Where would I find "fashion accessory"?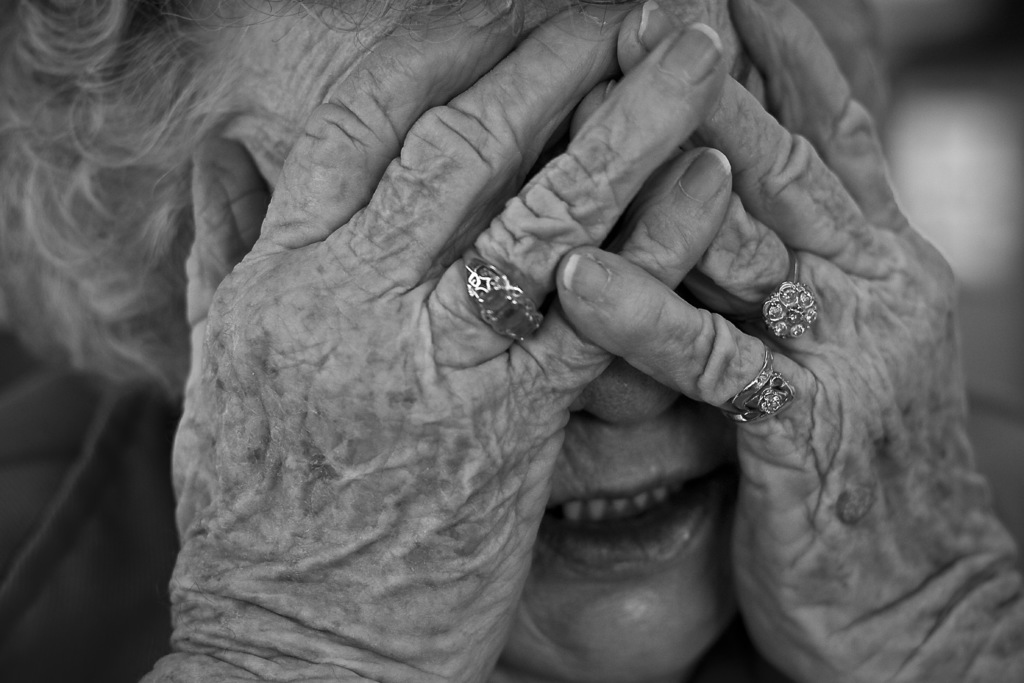
At 722,347,799,425.
